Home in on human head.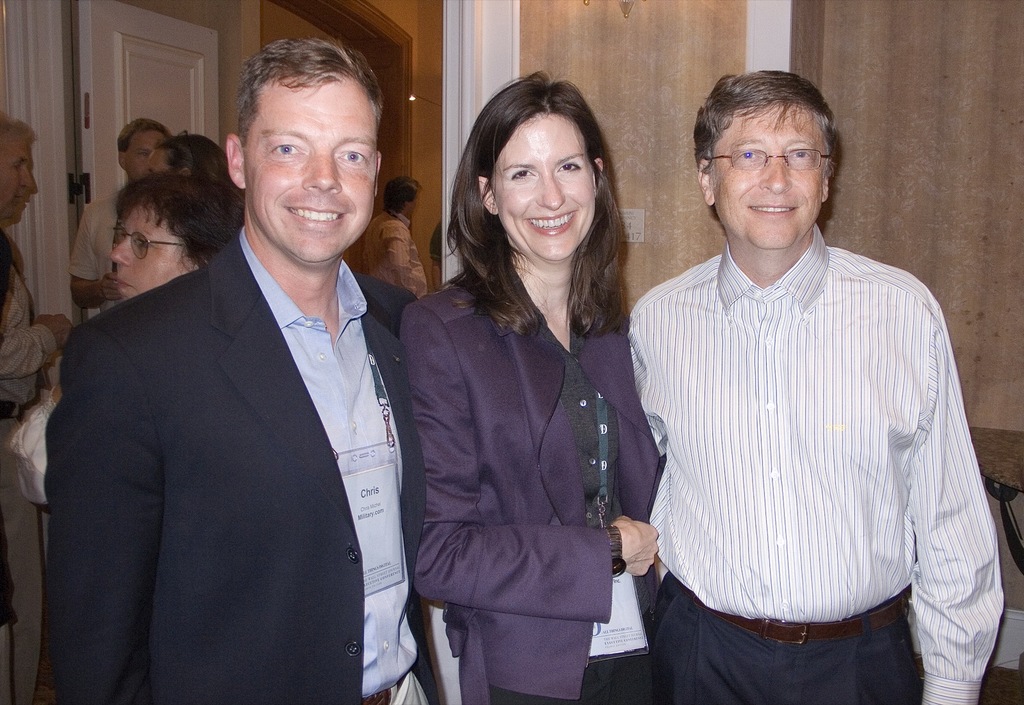
Homed in at (x1=0, y1=116, x2=31, y2=215).
